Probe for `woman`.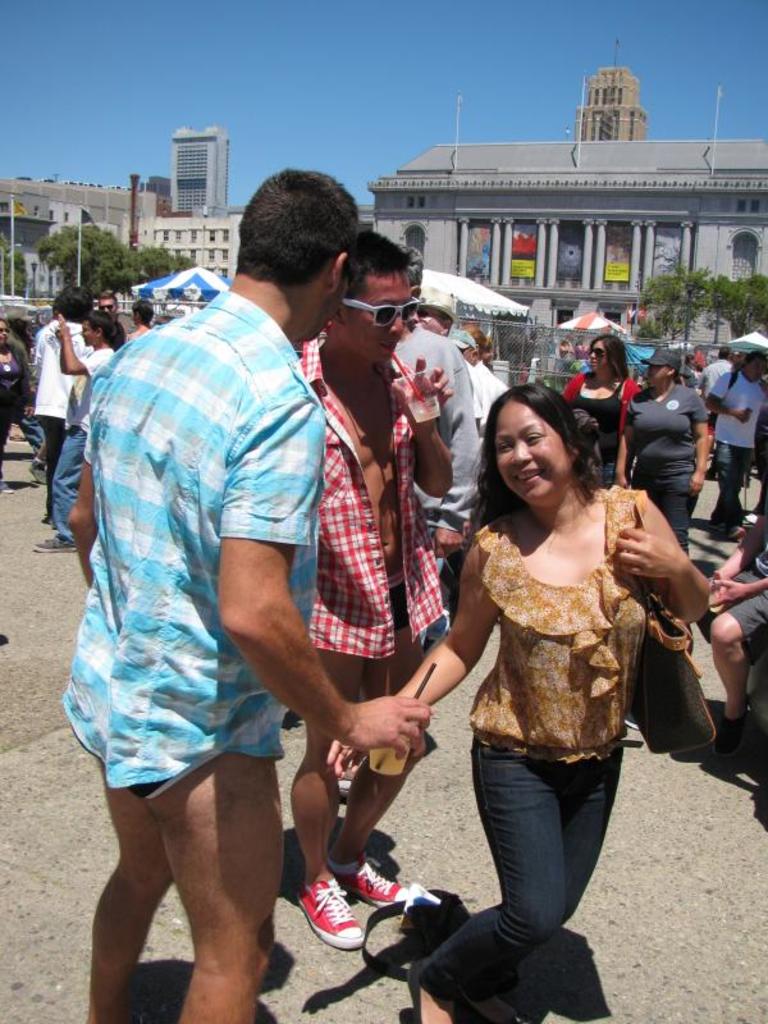
Probe result: 617 348 709 556.
